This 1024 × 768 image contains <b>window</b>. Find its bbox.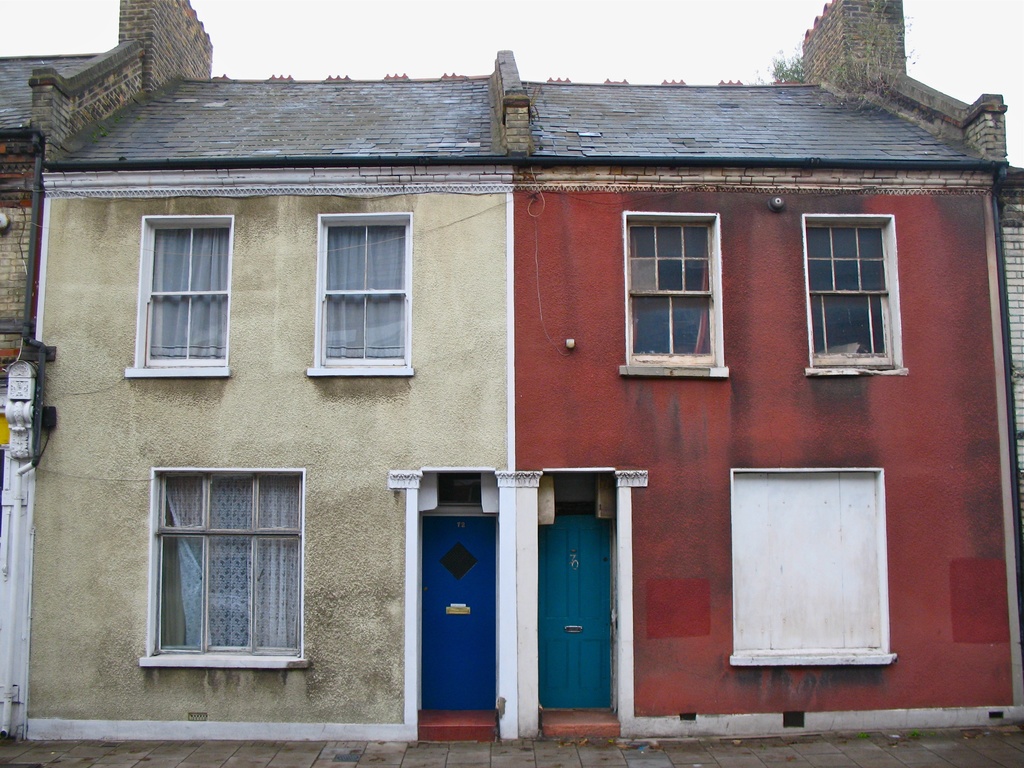
<box>729,466,895,674</box>.
